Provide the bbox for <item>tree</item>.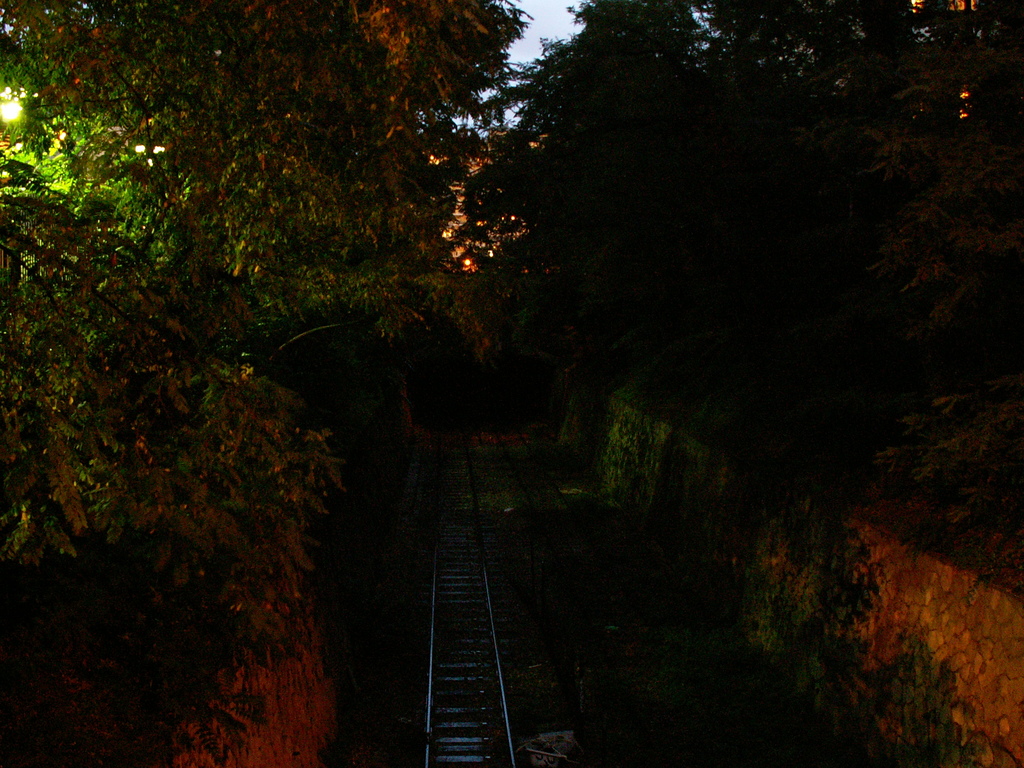
456 0 1023 520.
